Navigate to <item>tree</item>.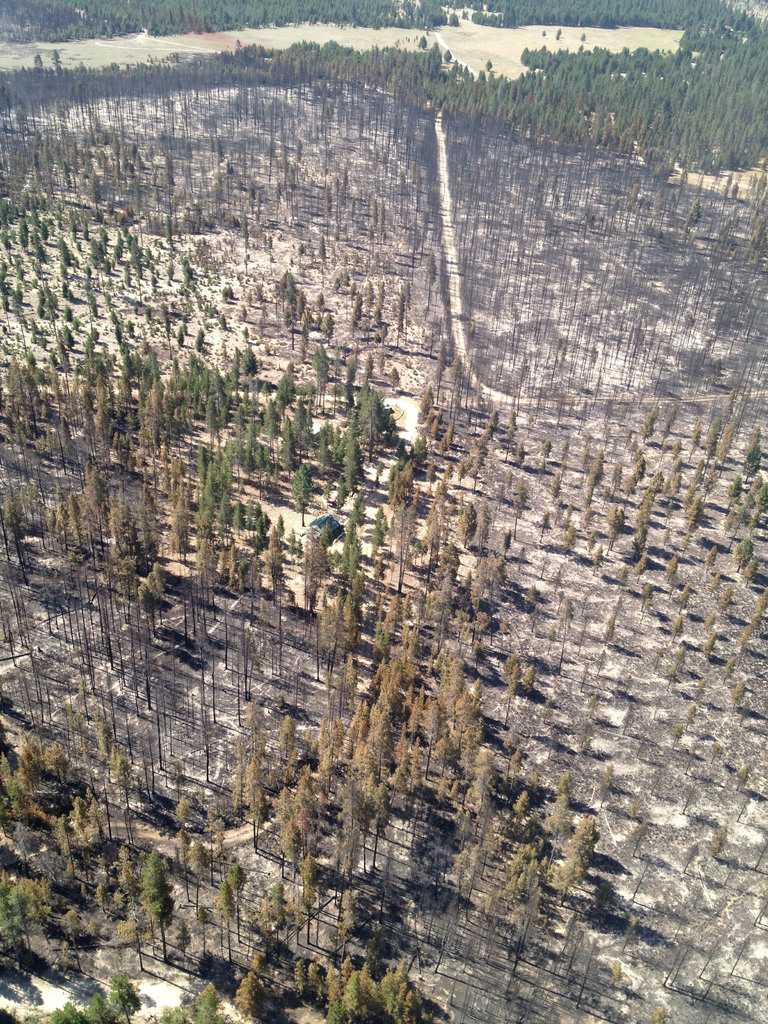
Navigation target: l=474, t=507, r=490, b=550.
